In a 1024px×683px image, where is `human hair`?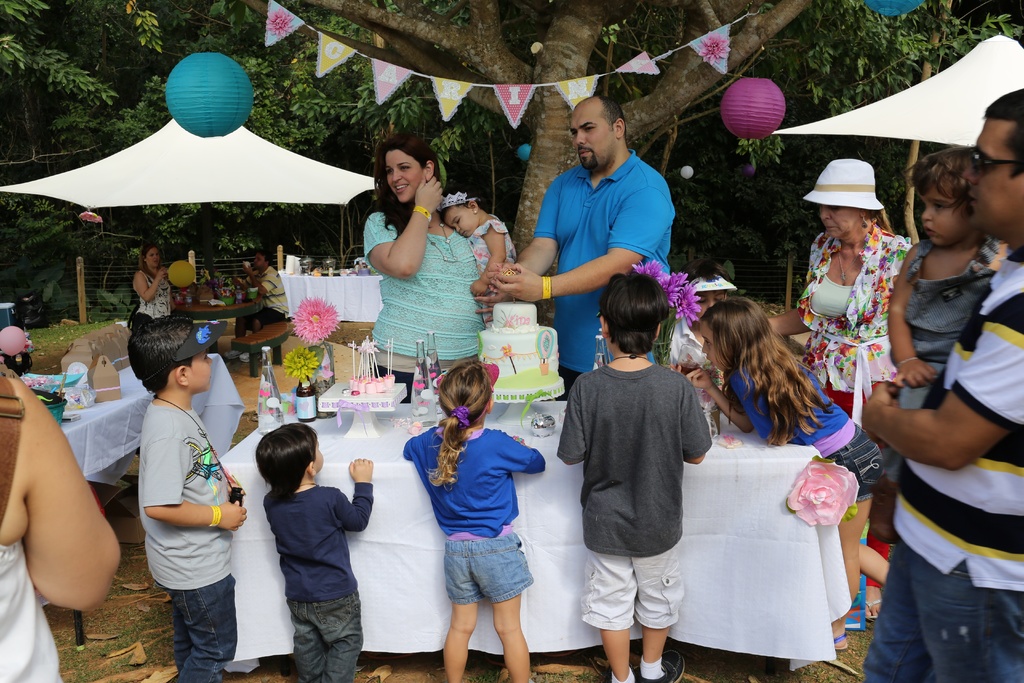
bbox=(136, 243, 160, 284).
